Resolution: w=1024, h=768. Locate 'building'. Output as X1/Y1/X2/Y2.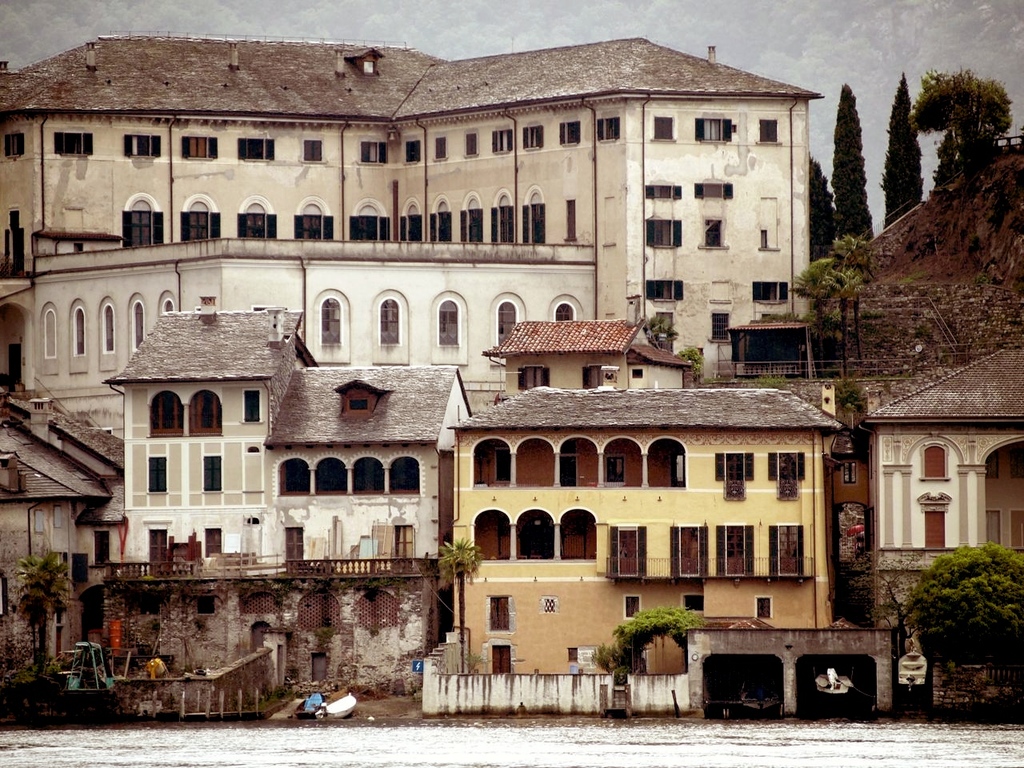
0/28/835/682.
